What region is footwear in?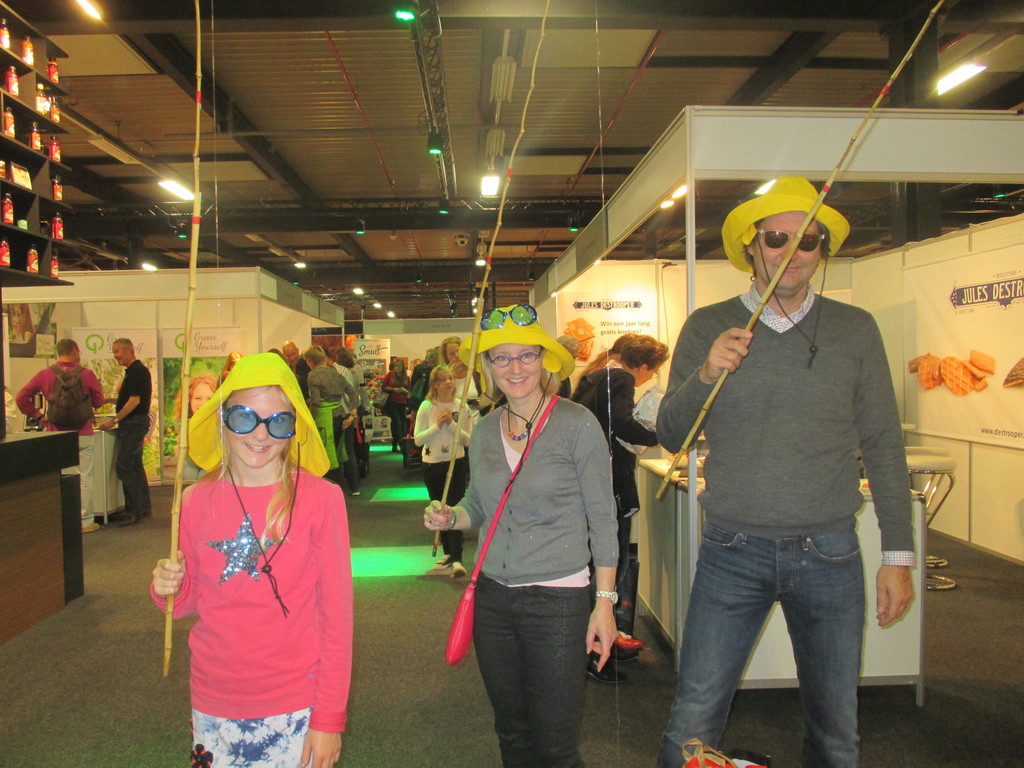
618:630:646:655.
